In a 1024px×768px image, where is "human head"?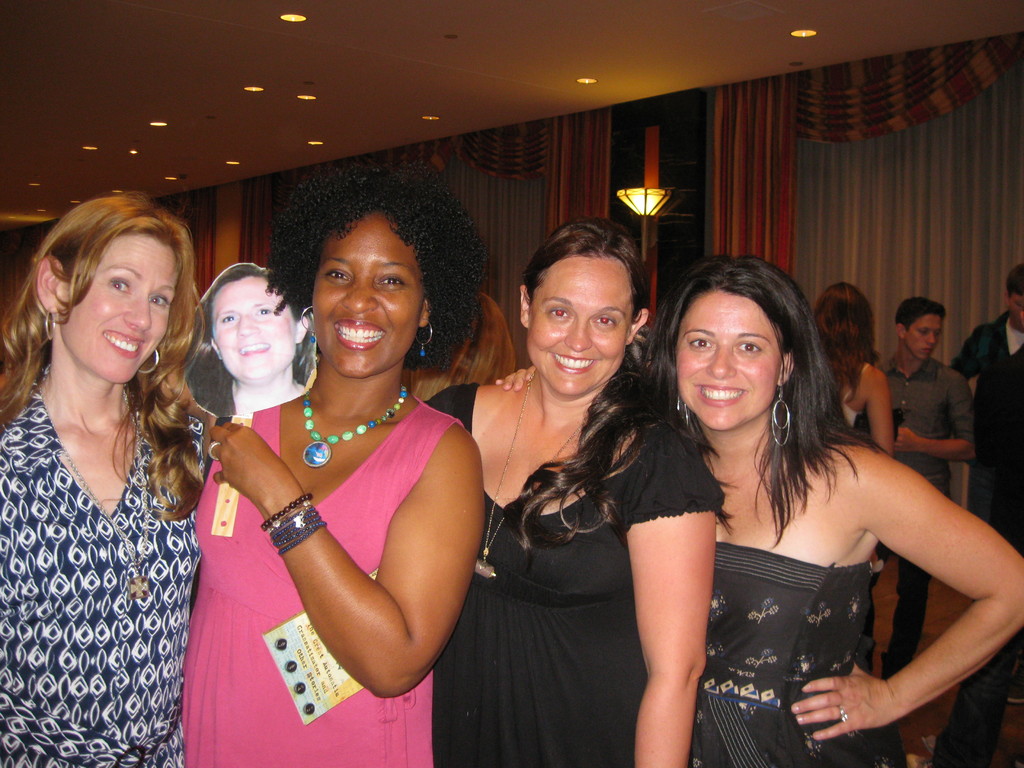
bbox=[395, 289, 514, 401].
